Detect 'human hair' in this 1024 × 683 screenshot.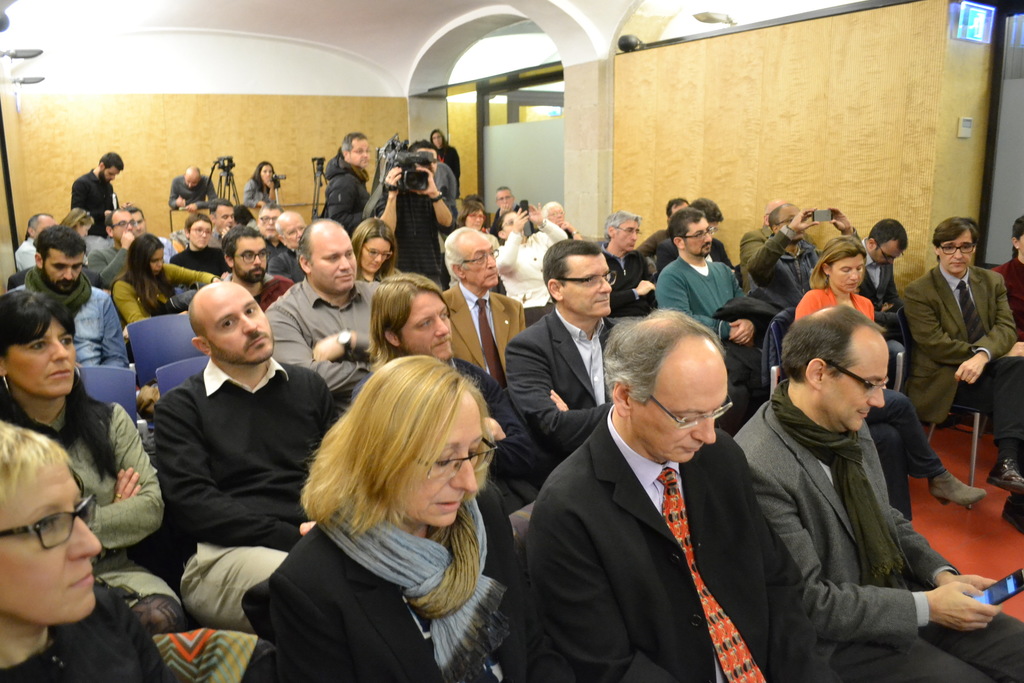
Detection: Rect(113, 233, 177, 317).
